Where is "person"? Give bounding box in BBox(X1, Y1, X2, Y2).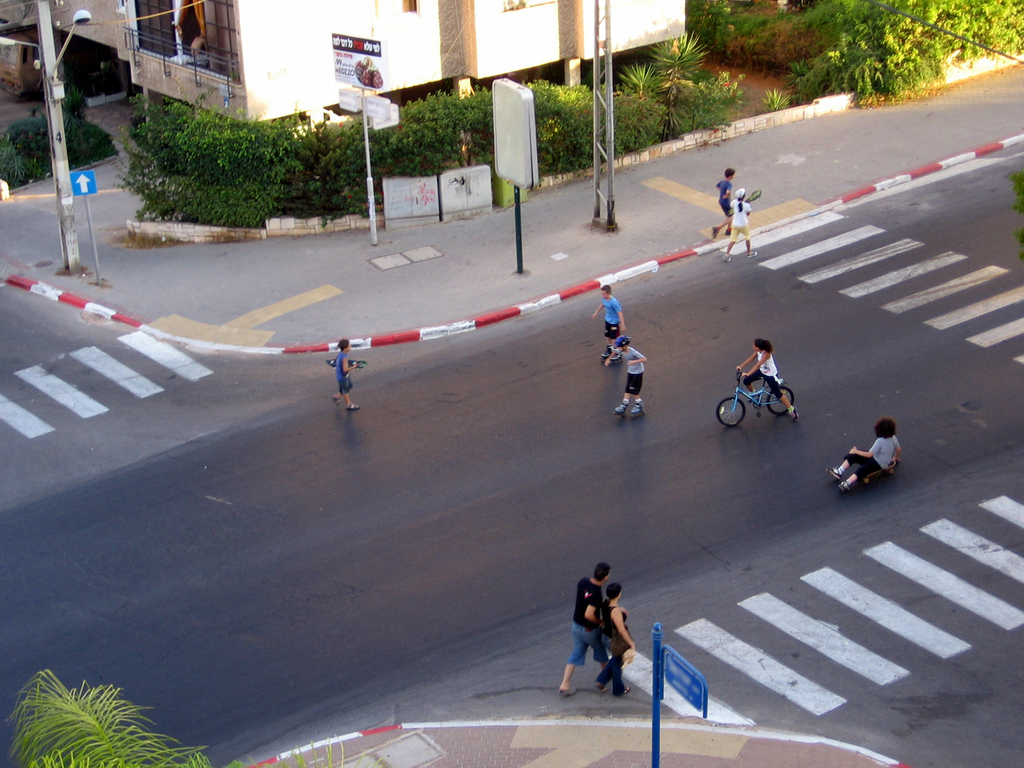
BBox(609, 338, 646, 419).
